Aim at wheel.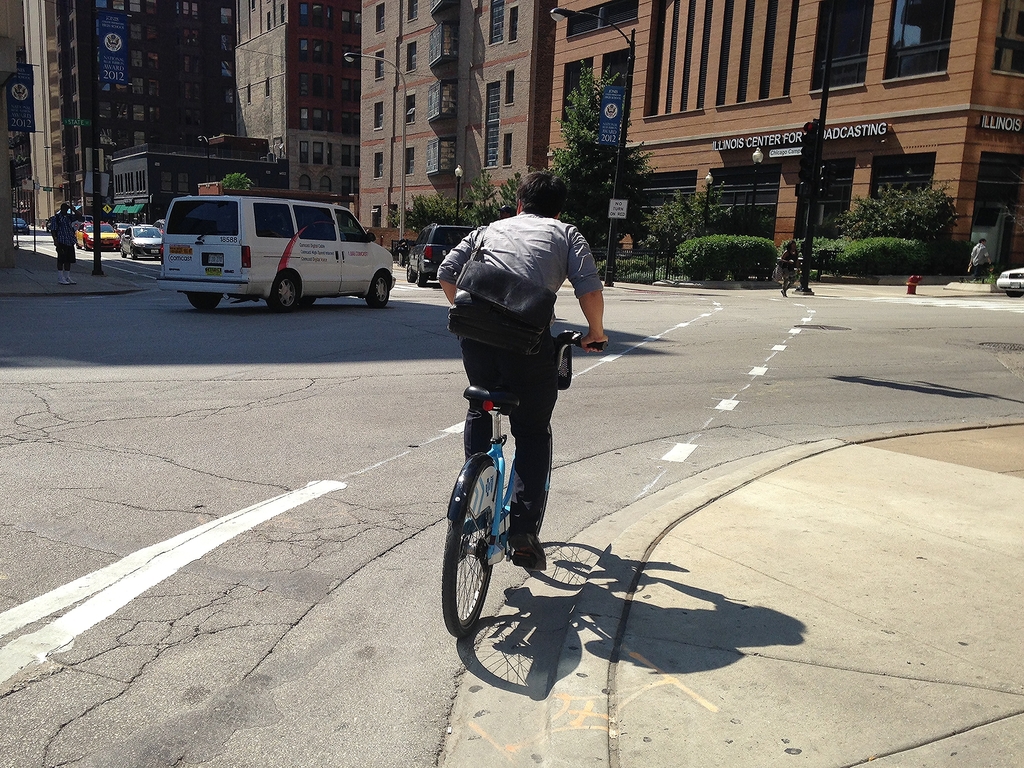
Aimed at crop(268, 273, 307, 315).
